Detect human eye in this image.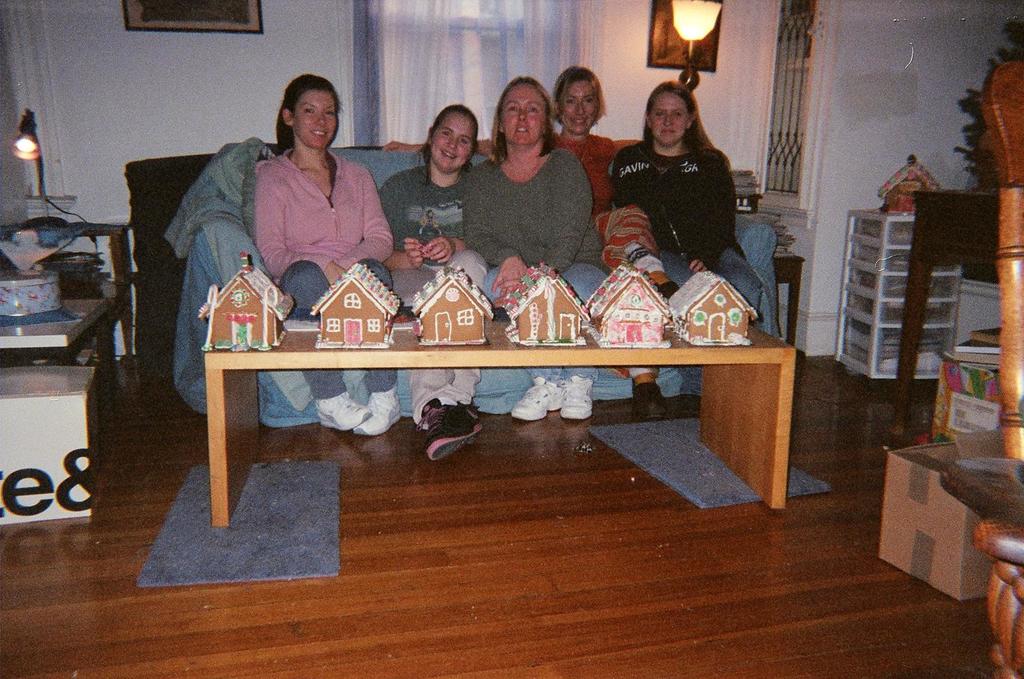
Detection: [507, 103, 517, 114].
